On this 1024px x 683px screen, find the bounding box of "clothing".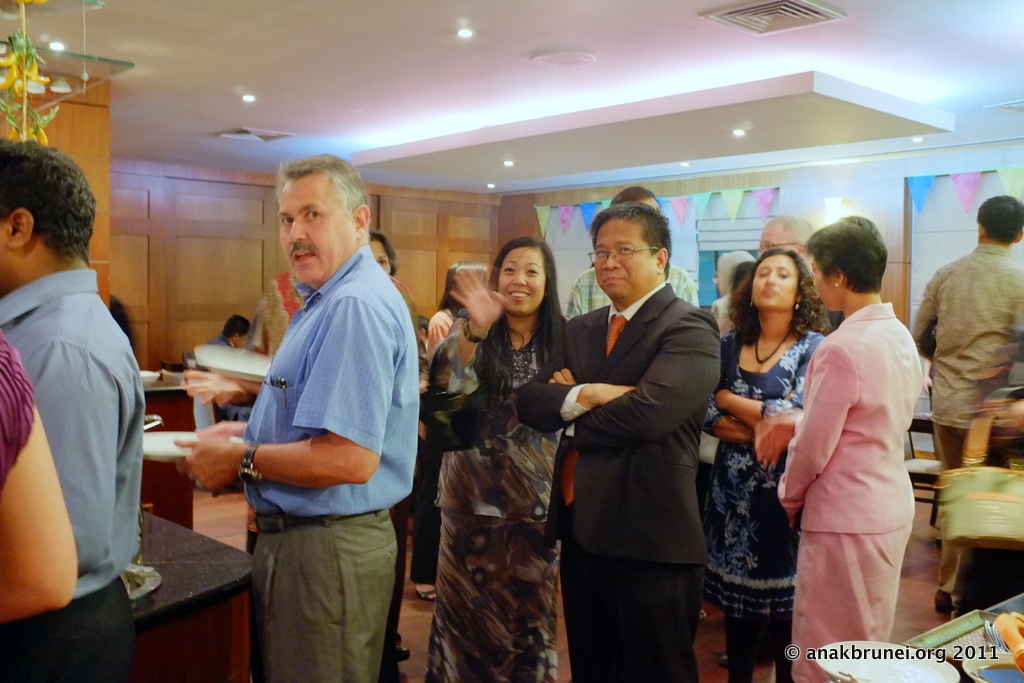
Bounding box: region(707, 304, 830, 682).
